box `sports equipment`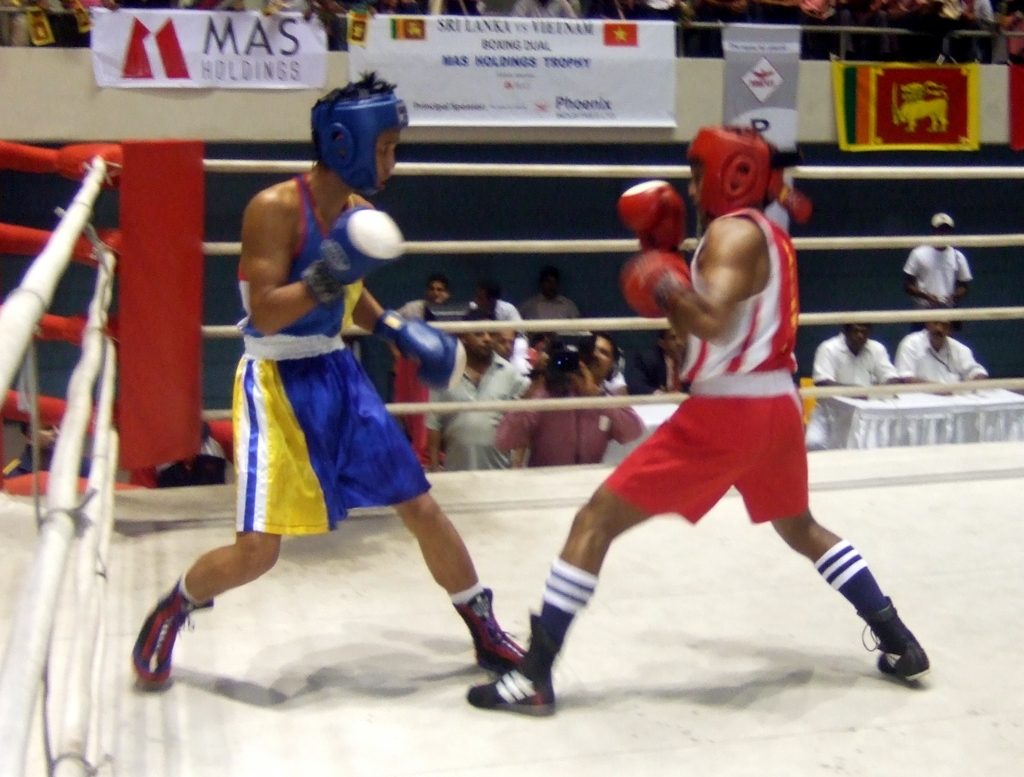
bbox=[621, 250, 693, 321]
